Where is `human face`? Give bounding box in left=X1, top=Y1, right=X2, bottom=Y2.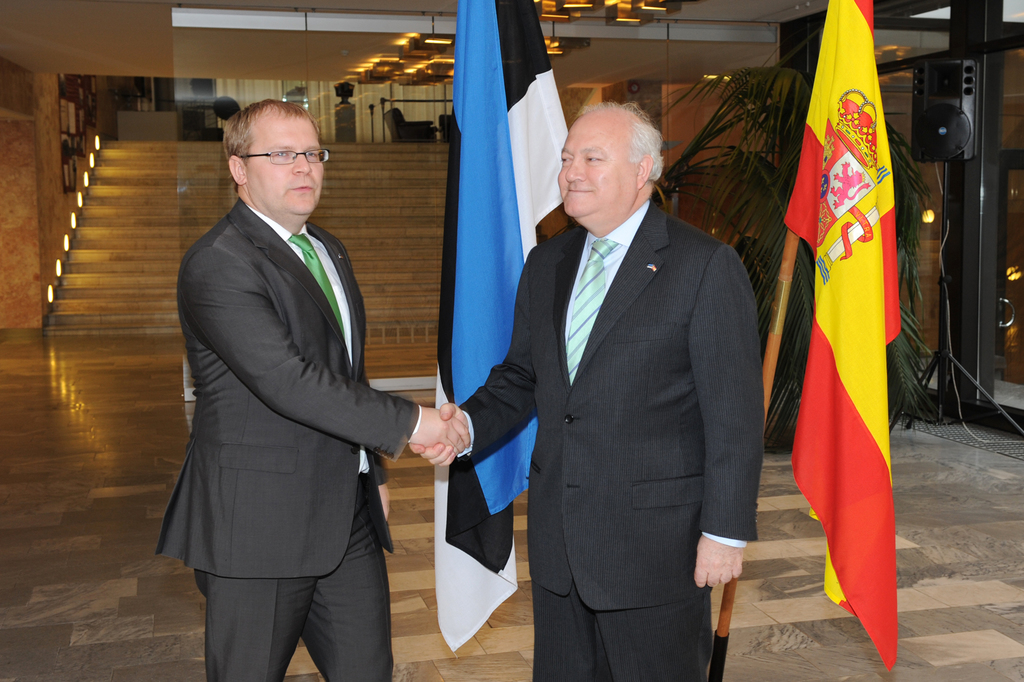
left=557, top=116, right=635, bottom=220.
